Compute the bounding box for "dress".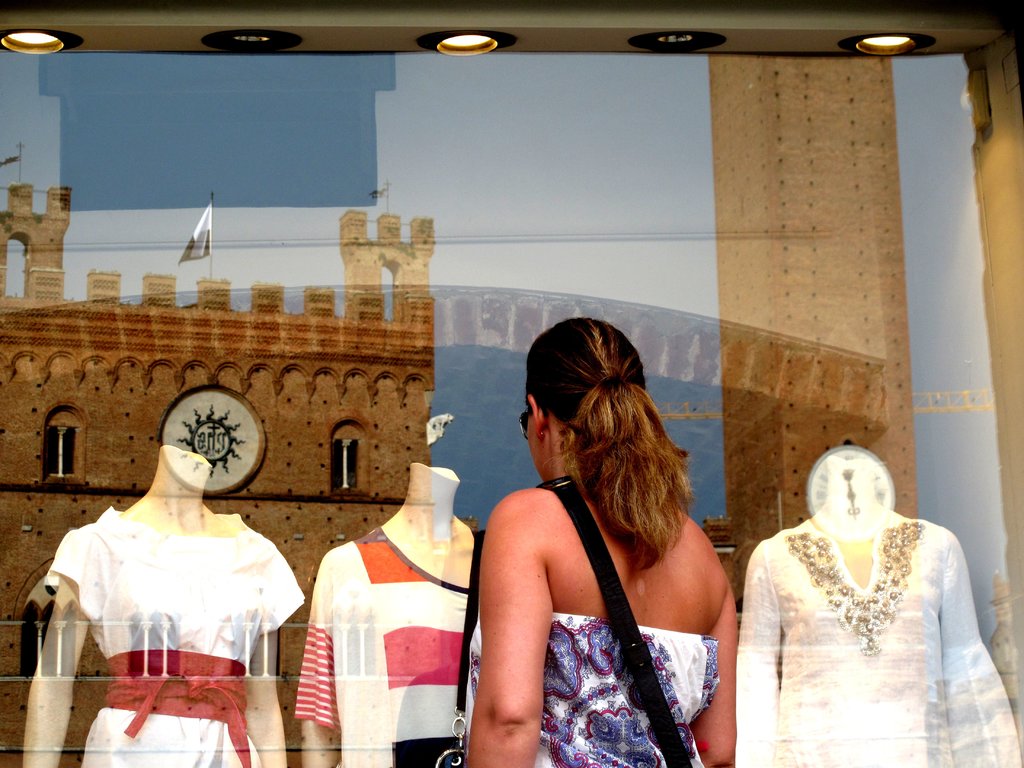
46/507/305/767.
